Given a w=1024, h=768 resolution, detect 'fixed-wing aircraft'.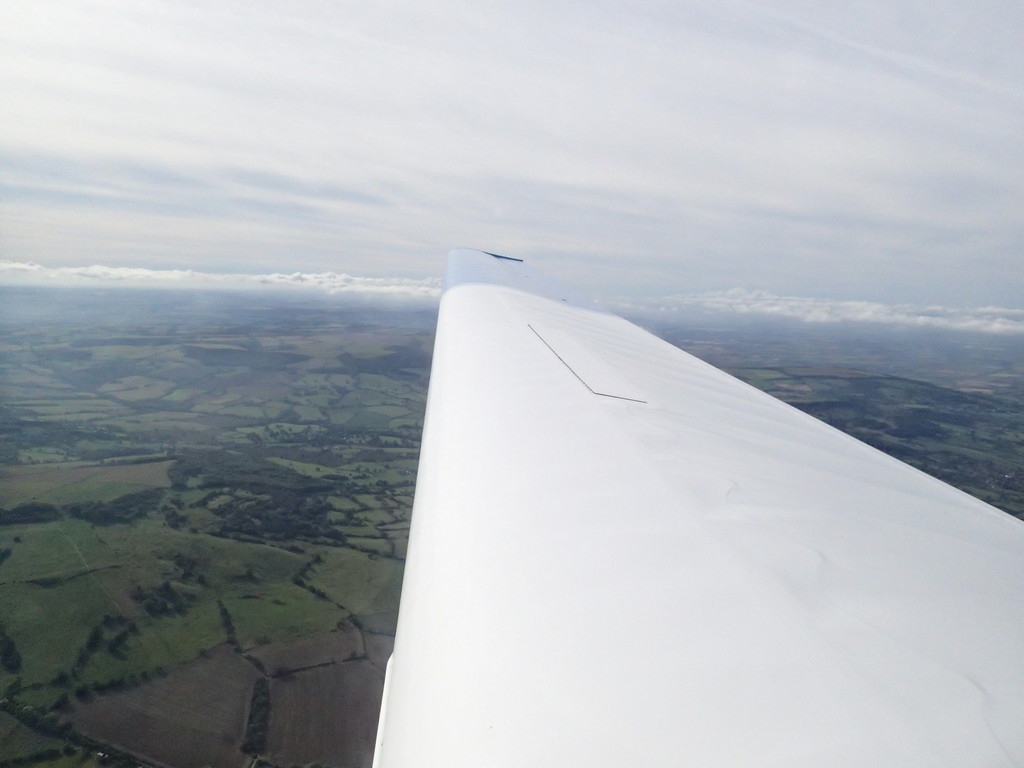
[374,246,1023,767].
